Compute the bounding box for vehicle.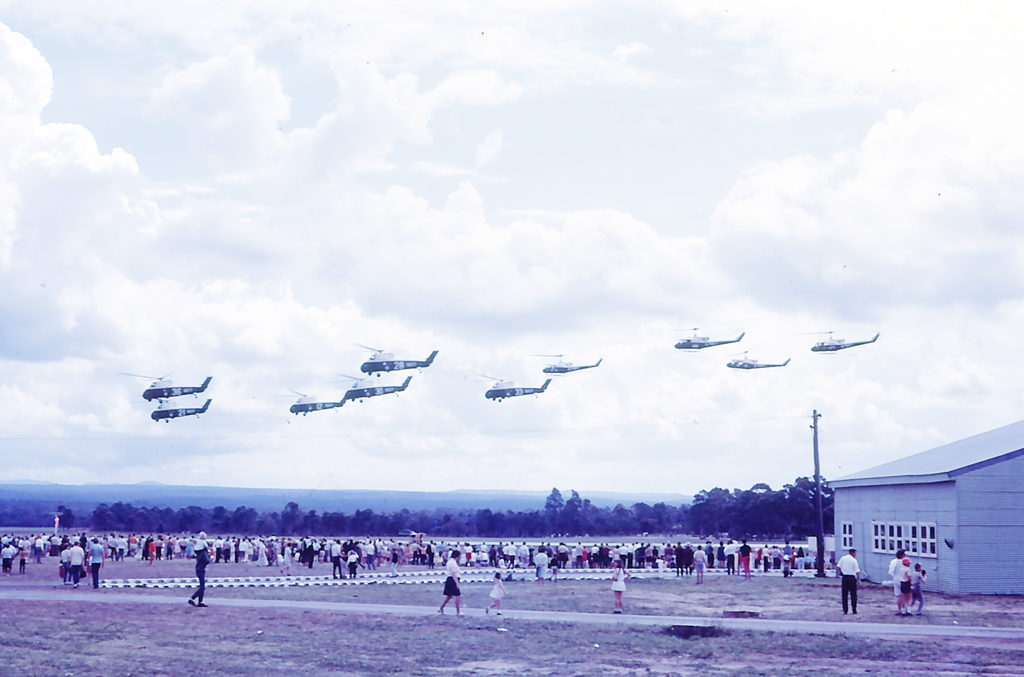
BBox(725, 349, 790, 374).
